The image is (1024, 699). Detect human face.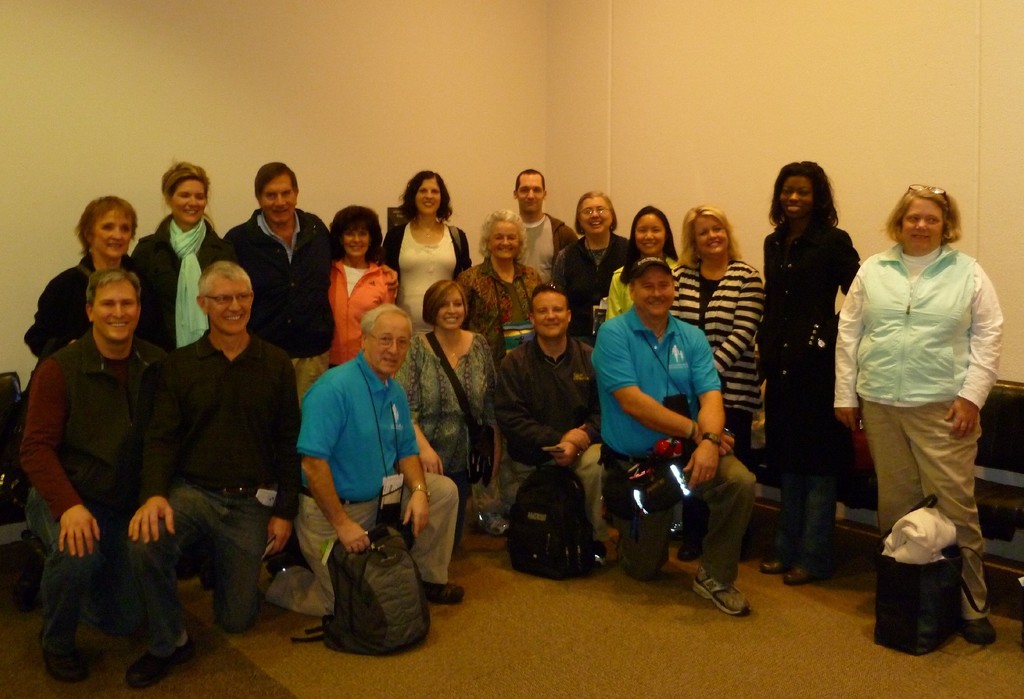
Detection: (x1=171, y1=181, x2=206, y2=223).
